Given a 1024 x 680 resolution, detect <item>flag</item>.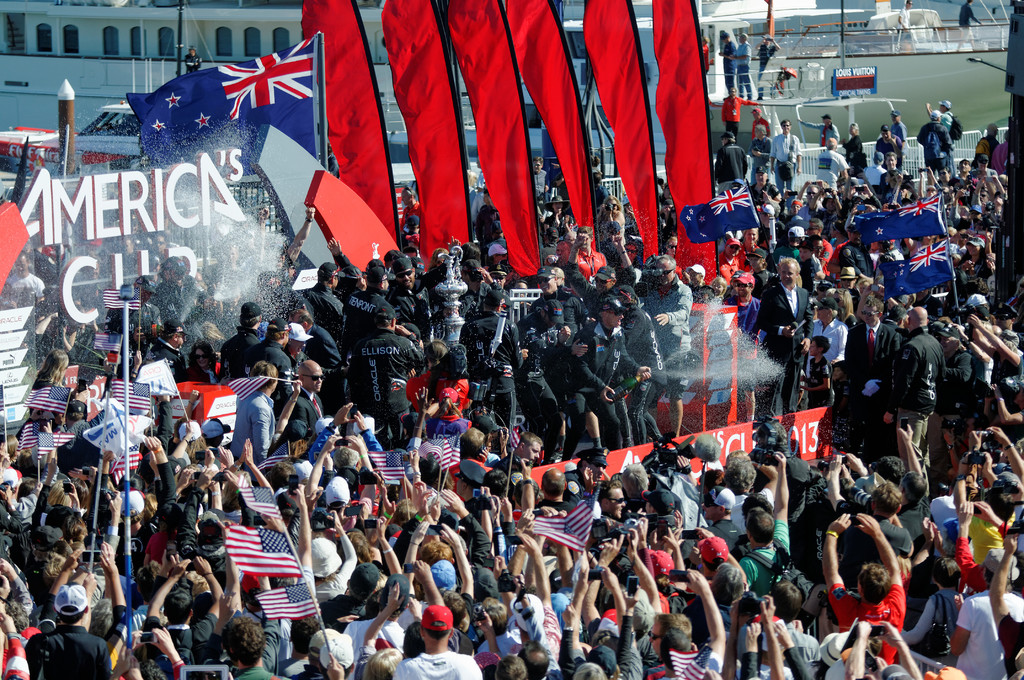
[left=231, top=482, right=289, bottom=528].
